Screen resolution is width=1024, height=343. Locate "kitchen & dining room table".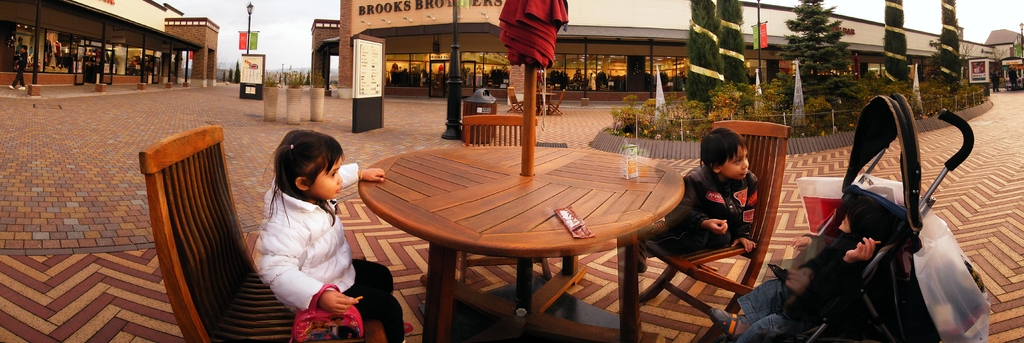
(348,113,717,332).
